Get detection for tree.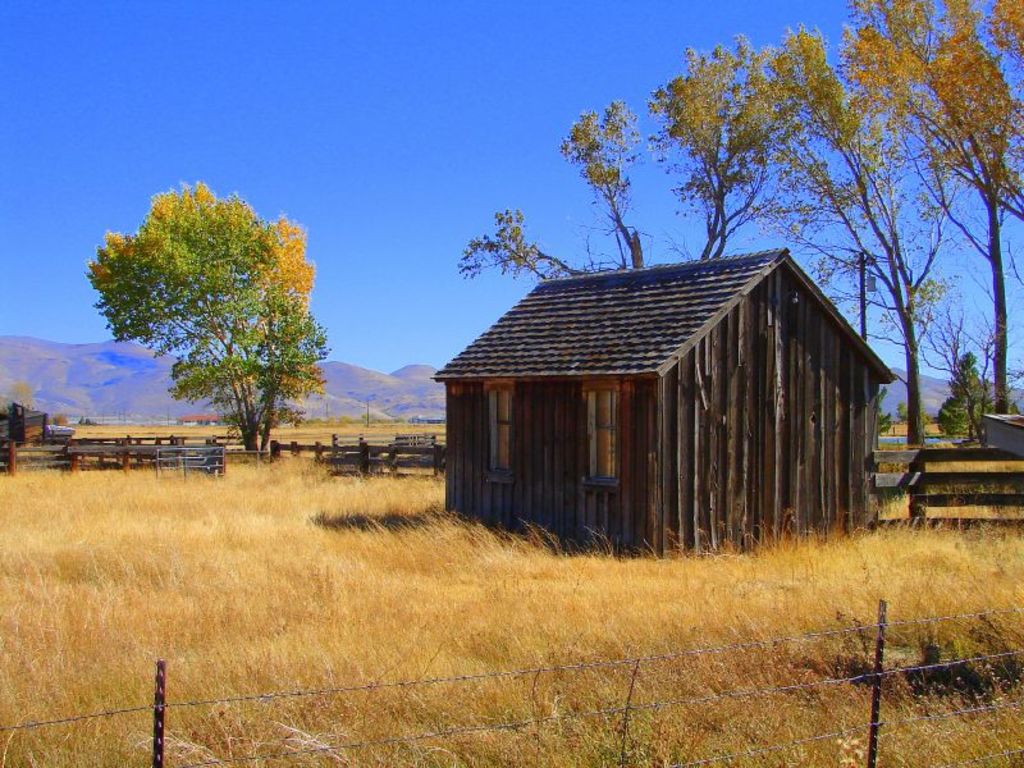
Detection: pyautogui.locateOnScreen(451, 87, 684, 280).
